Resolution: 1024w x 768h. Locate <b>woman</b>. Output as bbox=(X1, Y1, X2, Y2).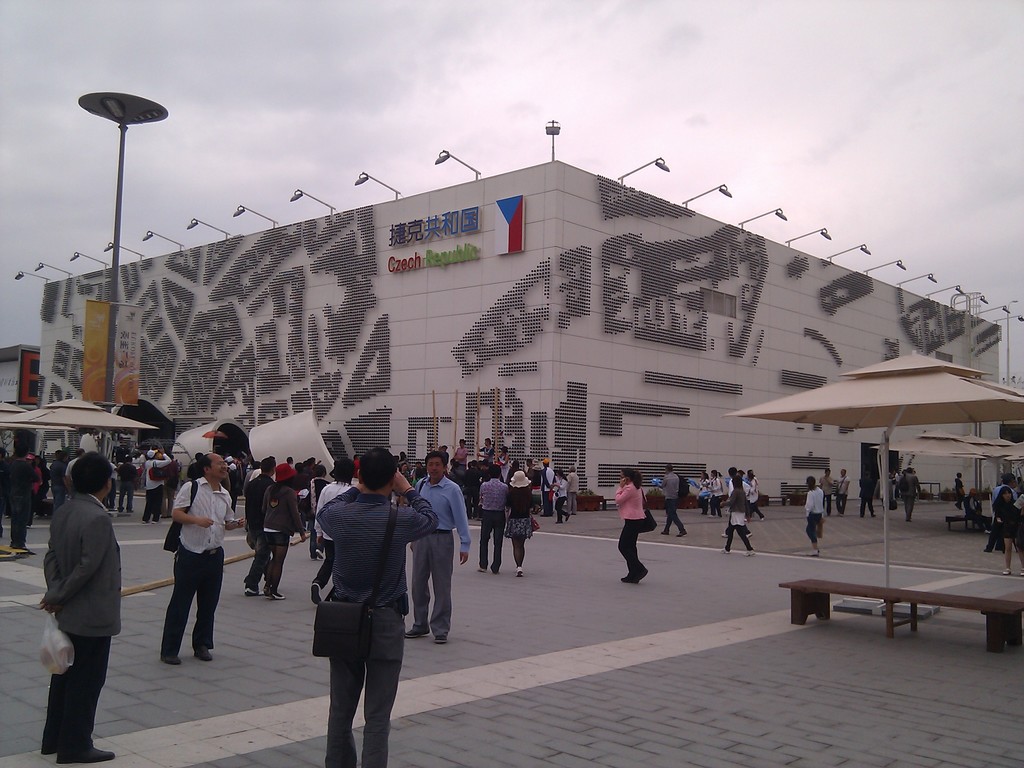
bbox=(746, 472, 764, 523).
